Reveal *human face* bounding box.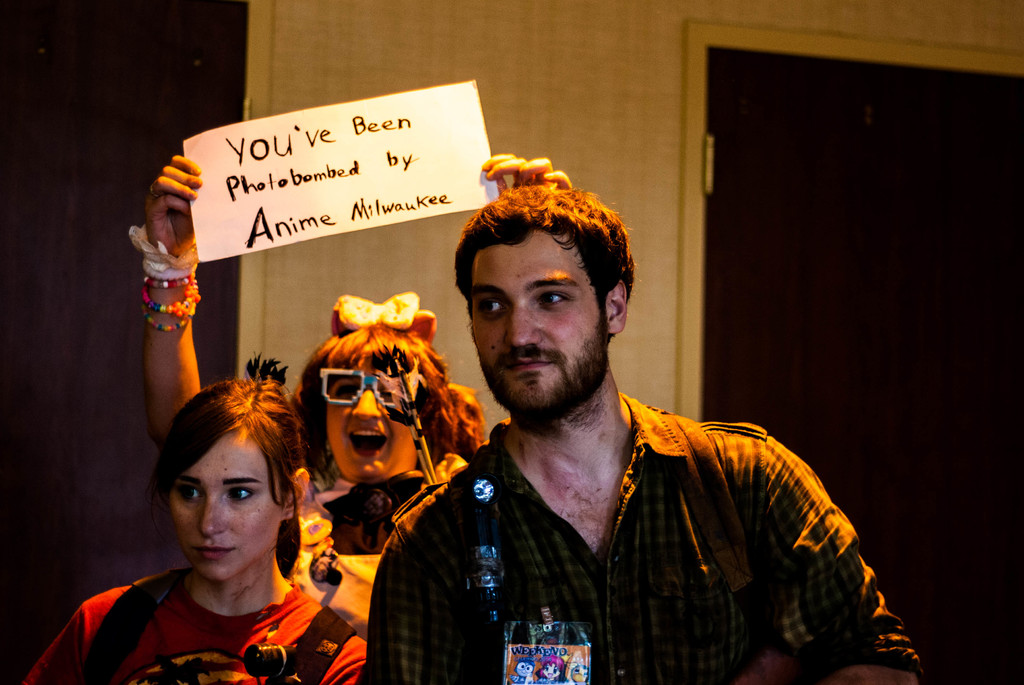
Revealed: <bbox>469, 226, 611, 424</bbox>.
